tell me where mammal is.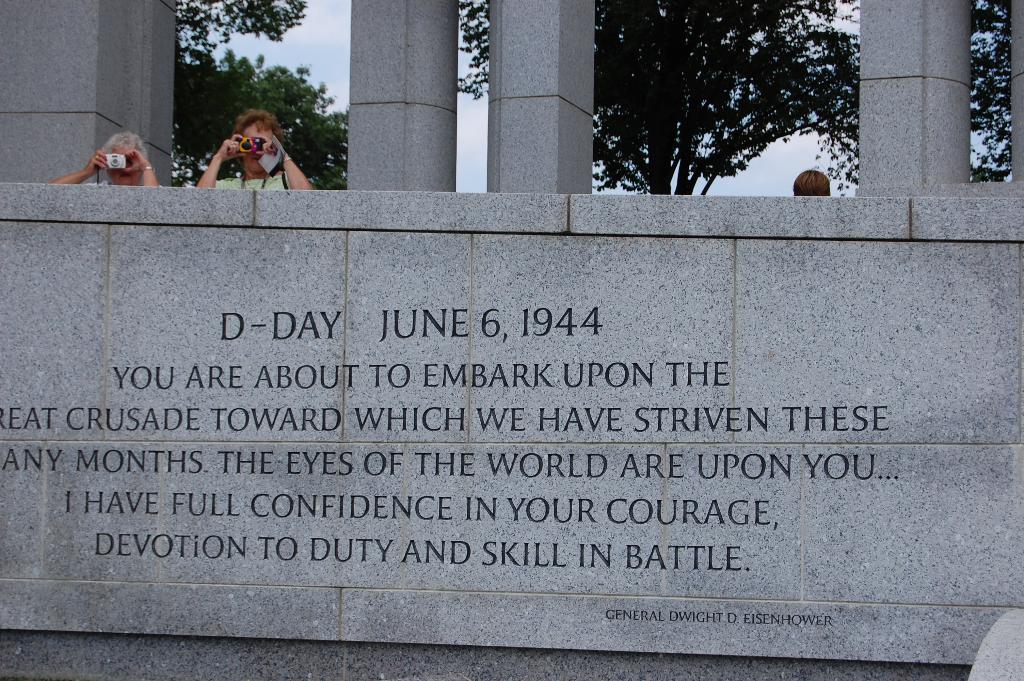
mammal is at bbox=(195, 106, 315, 188).
